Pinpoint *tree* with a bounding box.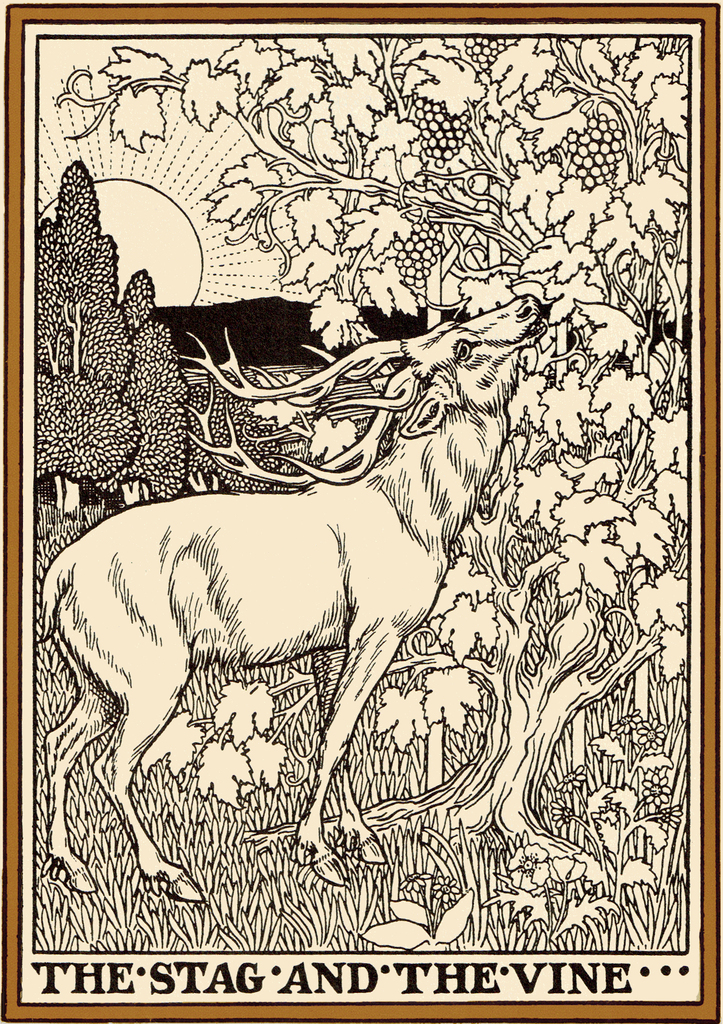
49, 32, 690, 875.
